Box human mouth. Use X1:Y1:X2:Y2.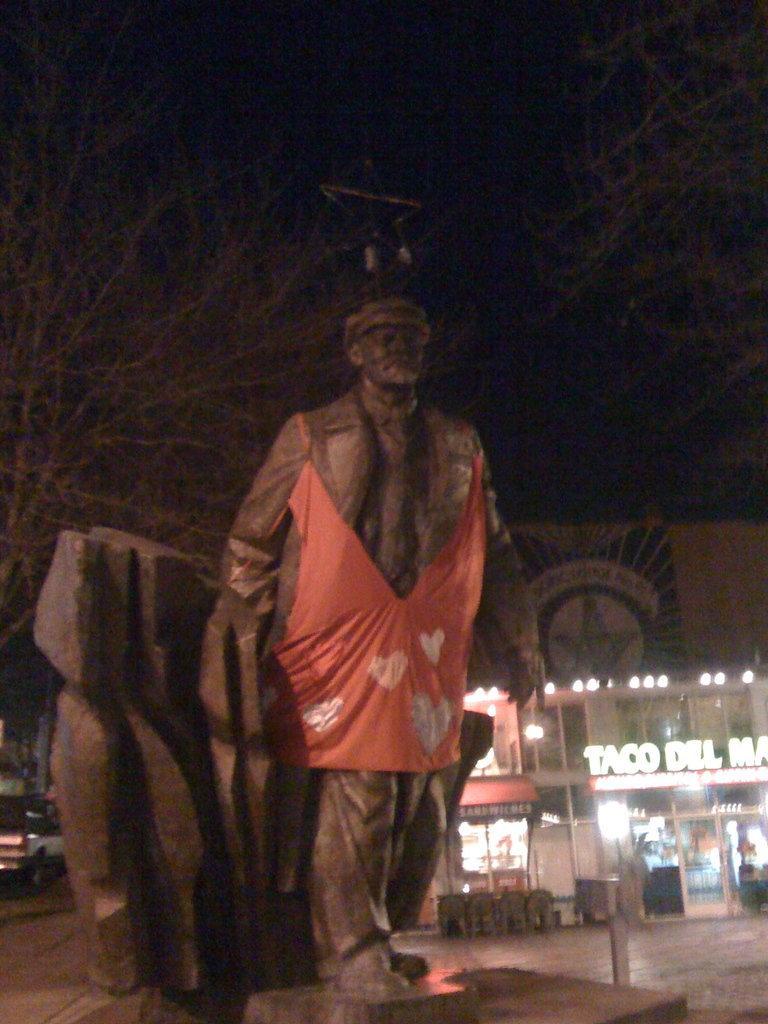
386:356:417:376.
